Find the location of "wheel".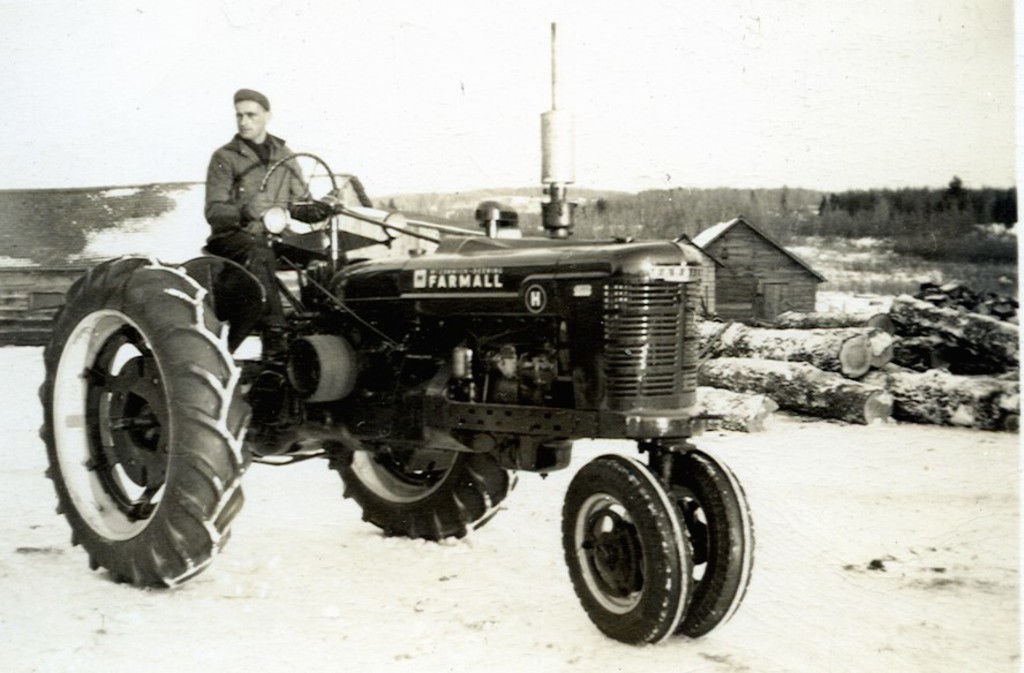
Location: box(38, 255, 251, 590).
